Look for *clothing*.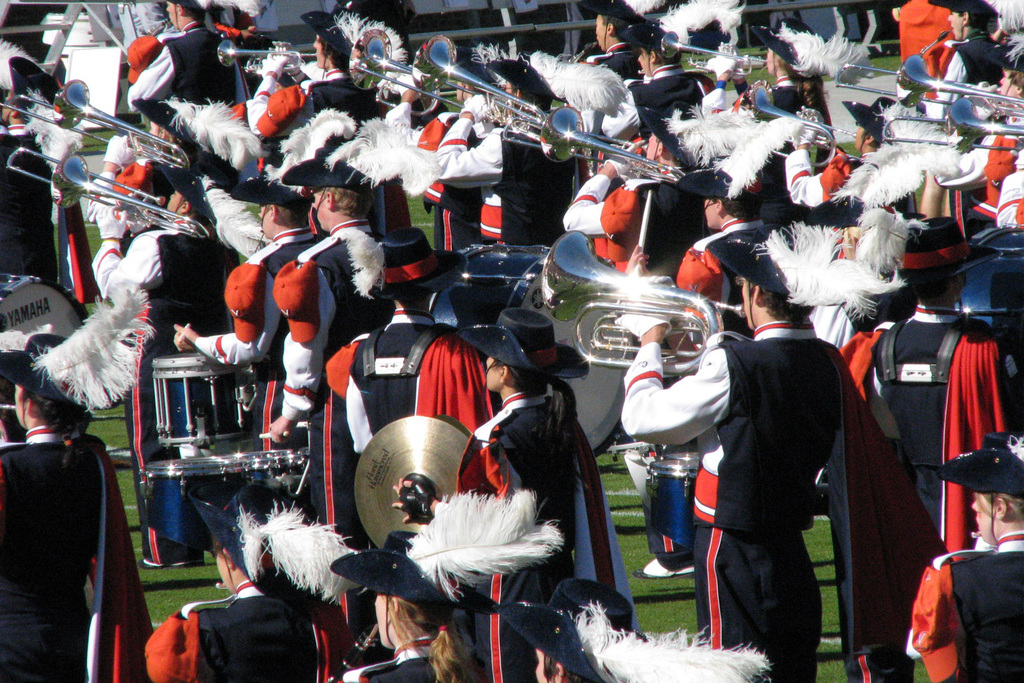
Found: (left=3, top=390, right=120, bottom=664).
